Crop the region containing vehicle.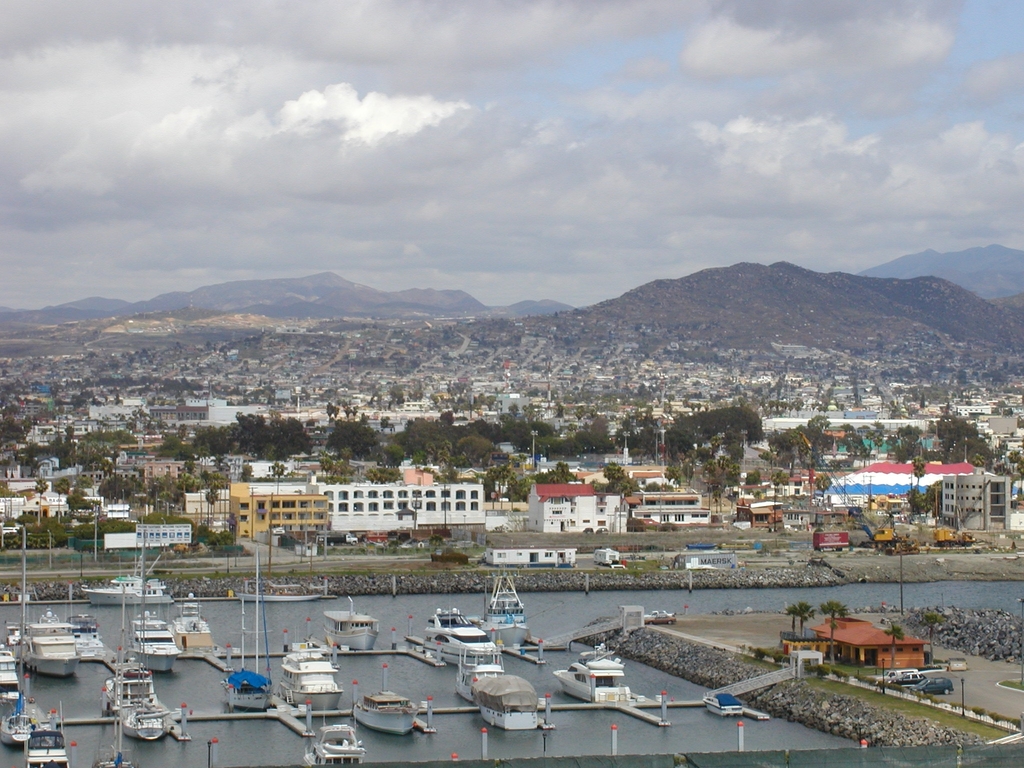
Crop region: [x1=303, y1=722, x2=361, y2=767].
